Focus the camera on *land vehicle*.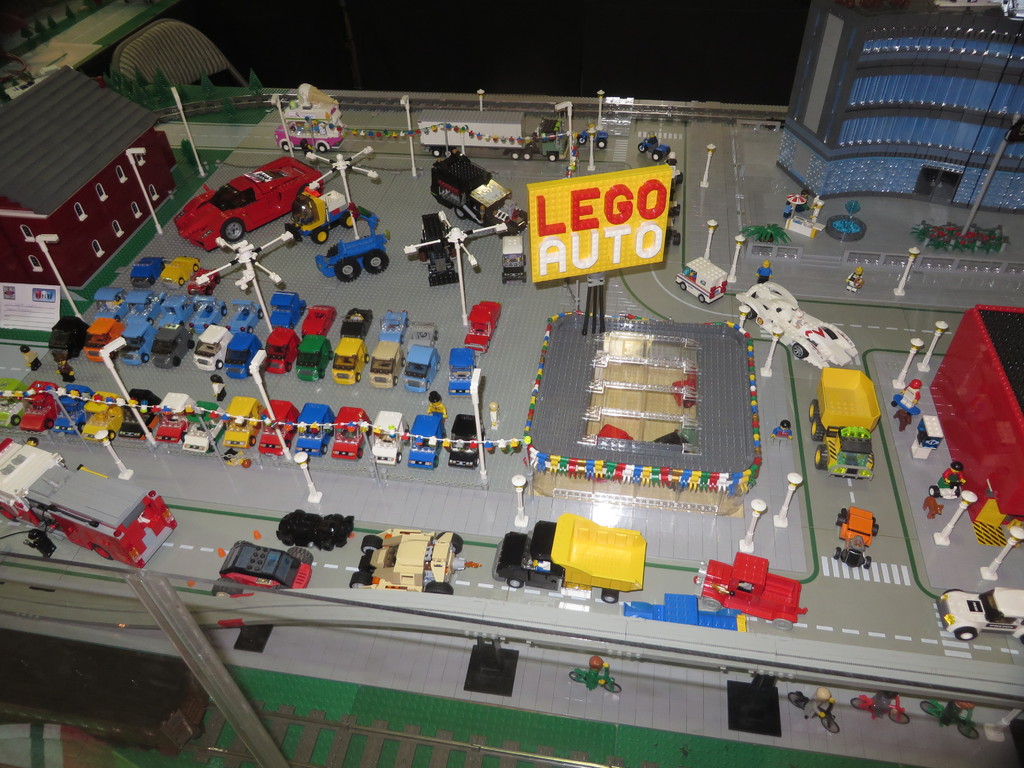
Focus region: l=260, t=401, r=295, b=452.
